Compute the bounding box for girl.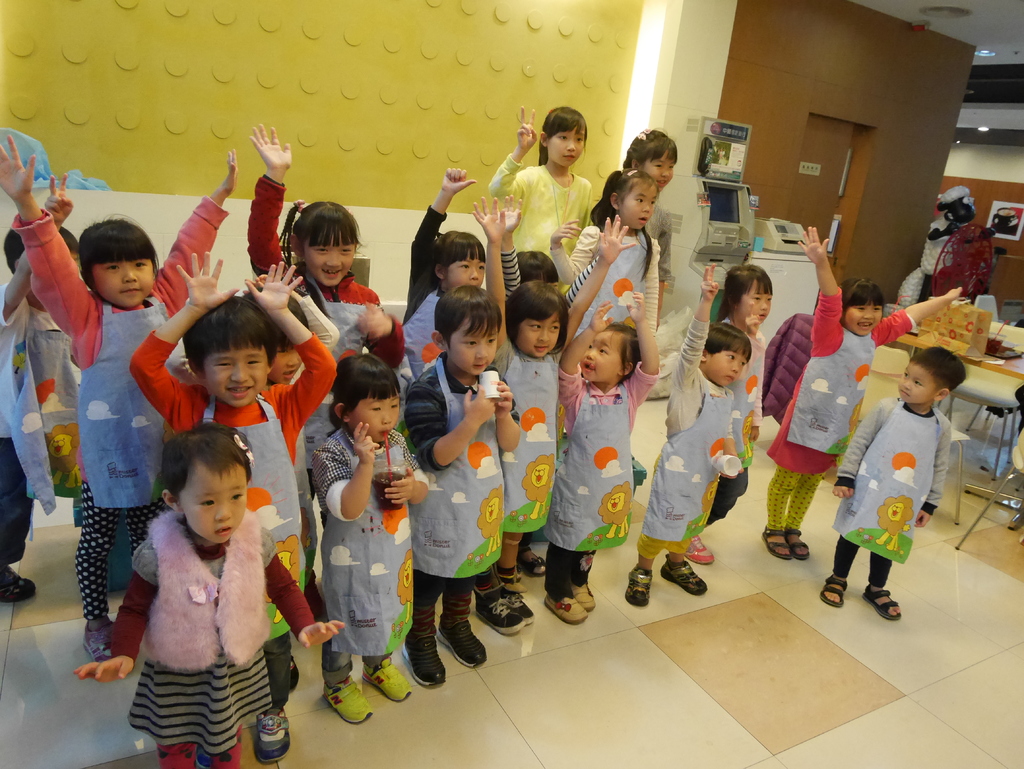
(819, 346, 966, 617).
